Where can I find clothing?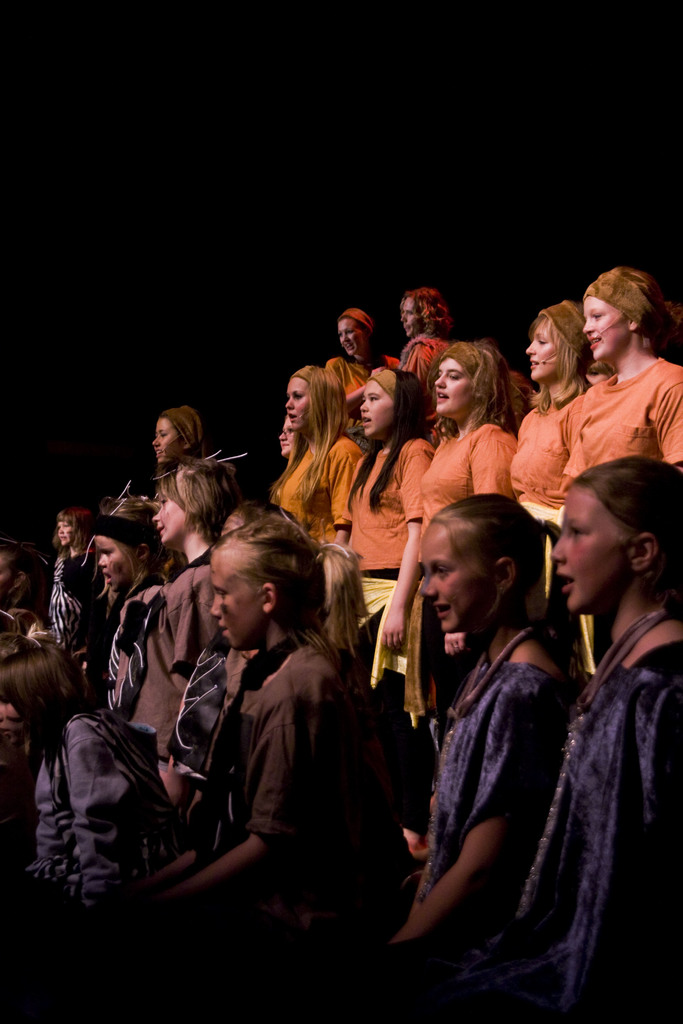
You can find it at {"x1": 391, "y1": 330, "x2": 451, "y2": 392}.
